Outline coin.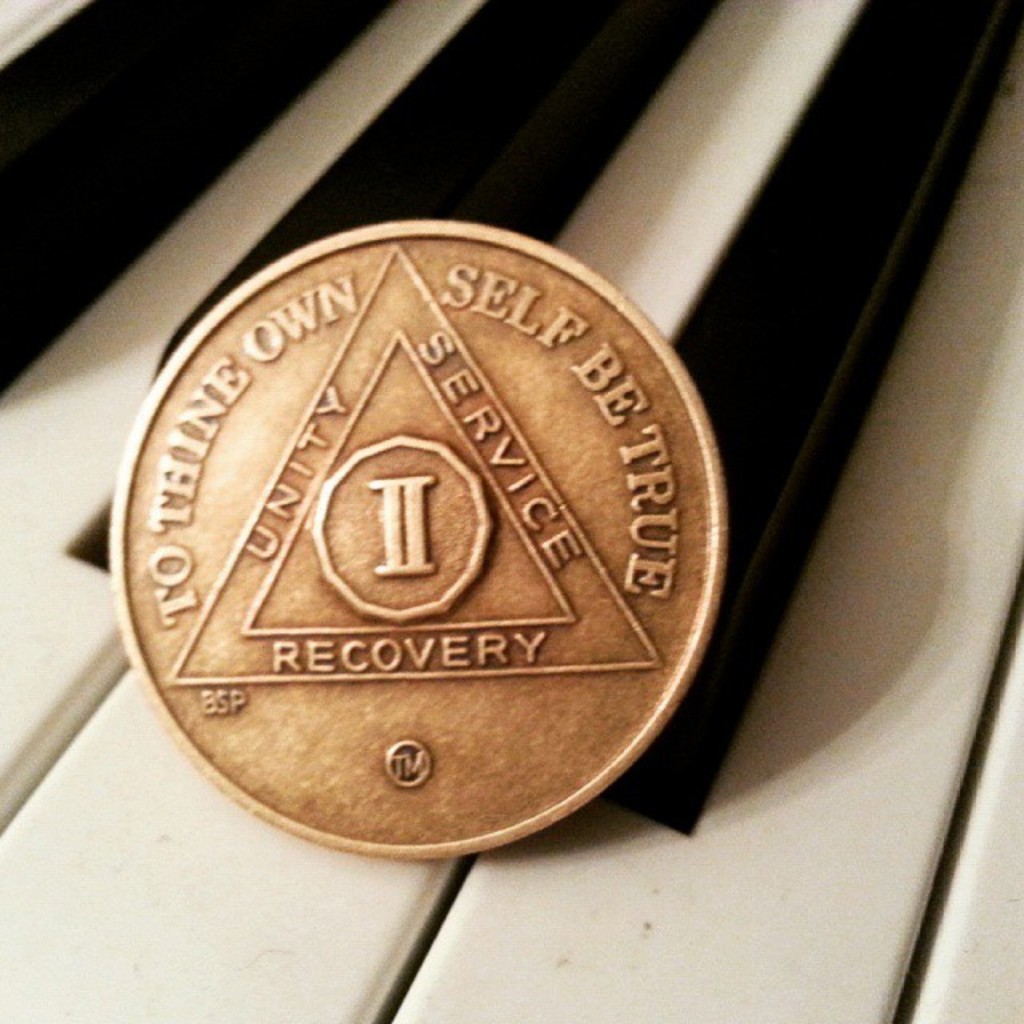
Outline: crop(107, 221, 731, 867).
